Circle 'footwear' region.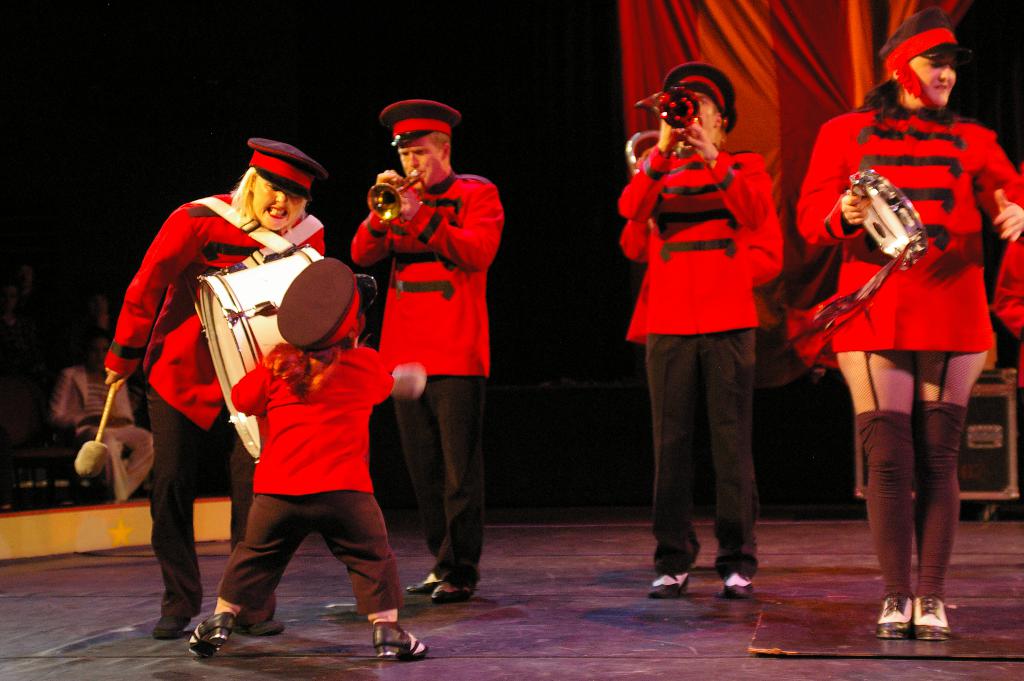
Region: <bbox>404, 577, 447, 596</bbox>.
